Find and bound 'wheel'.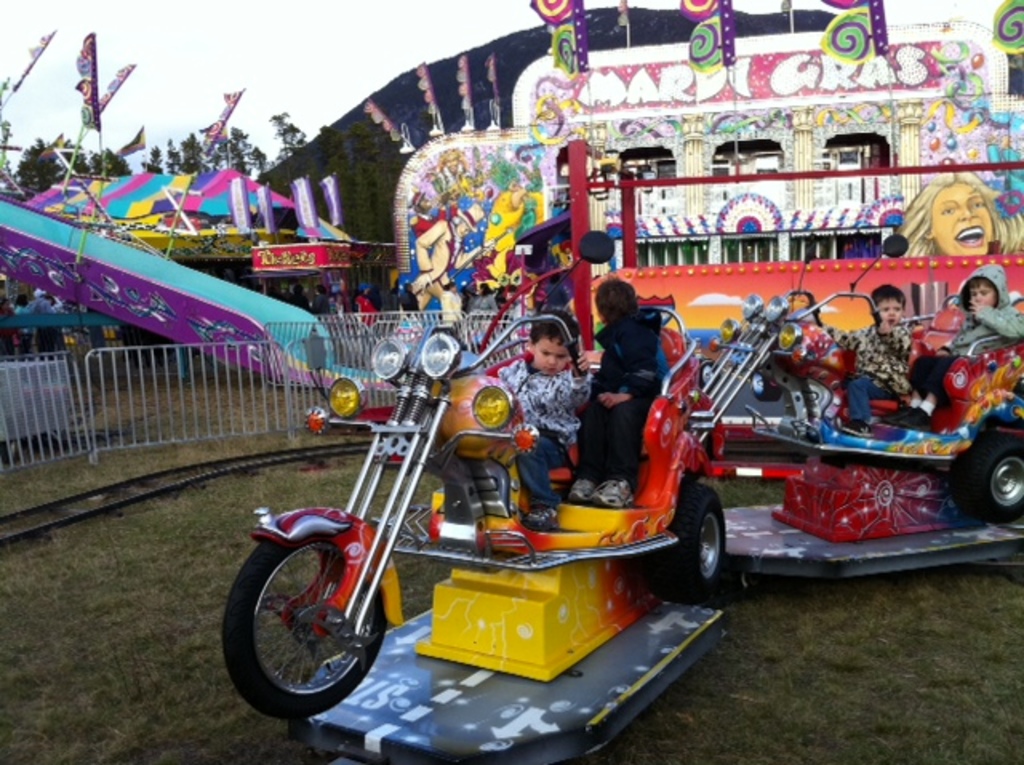
Bound: (x1=245, y1=547, x2=384, y2=719).
